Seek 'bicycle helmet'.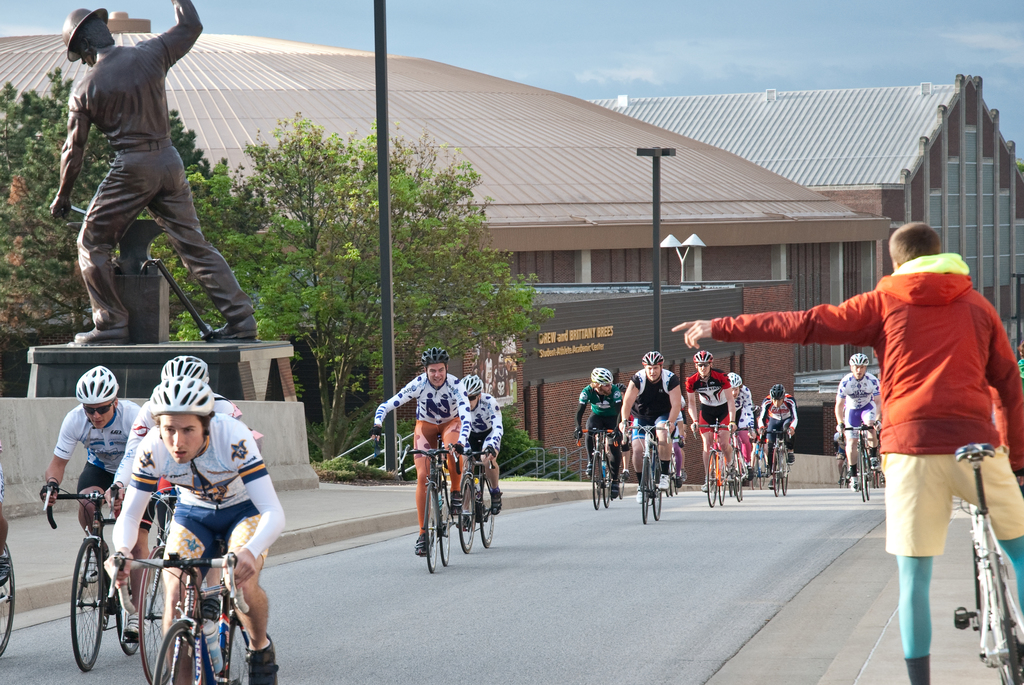
x1=644, y1=353, x2=666, y2=365.
